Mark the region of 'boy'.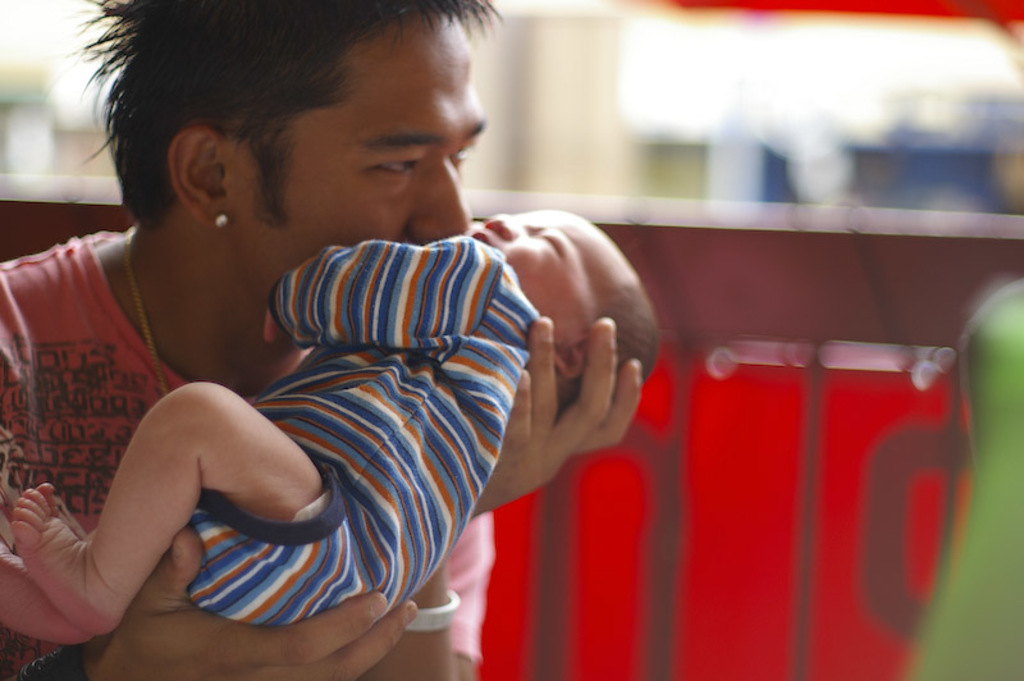
Region: detection(12, 200, 664, 630).
